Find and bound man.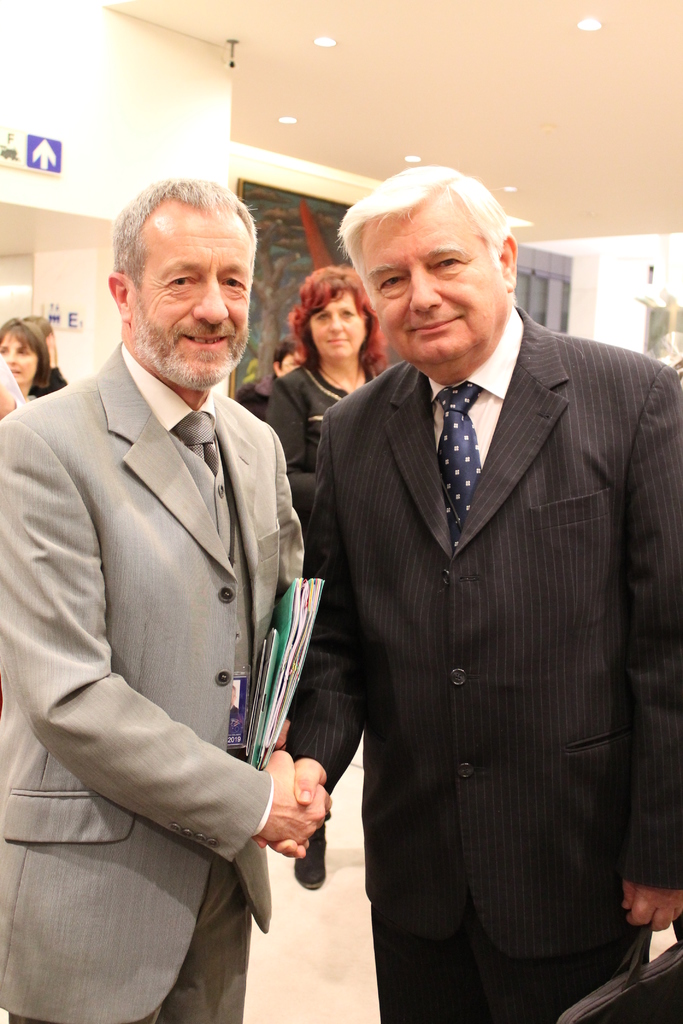
Bound: <box>250,164,682,1023</box>.
